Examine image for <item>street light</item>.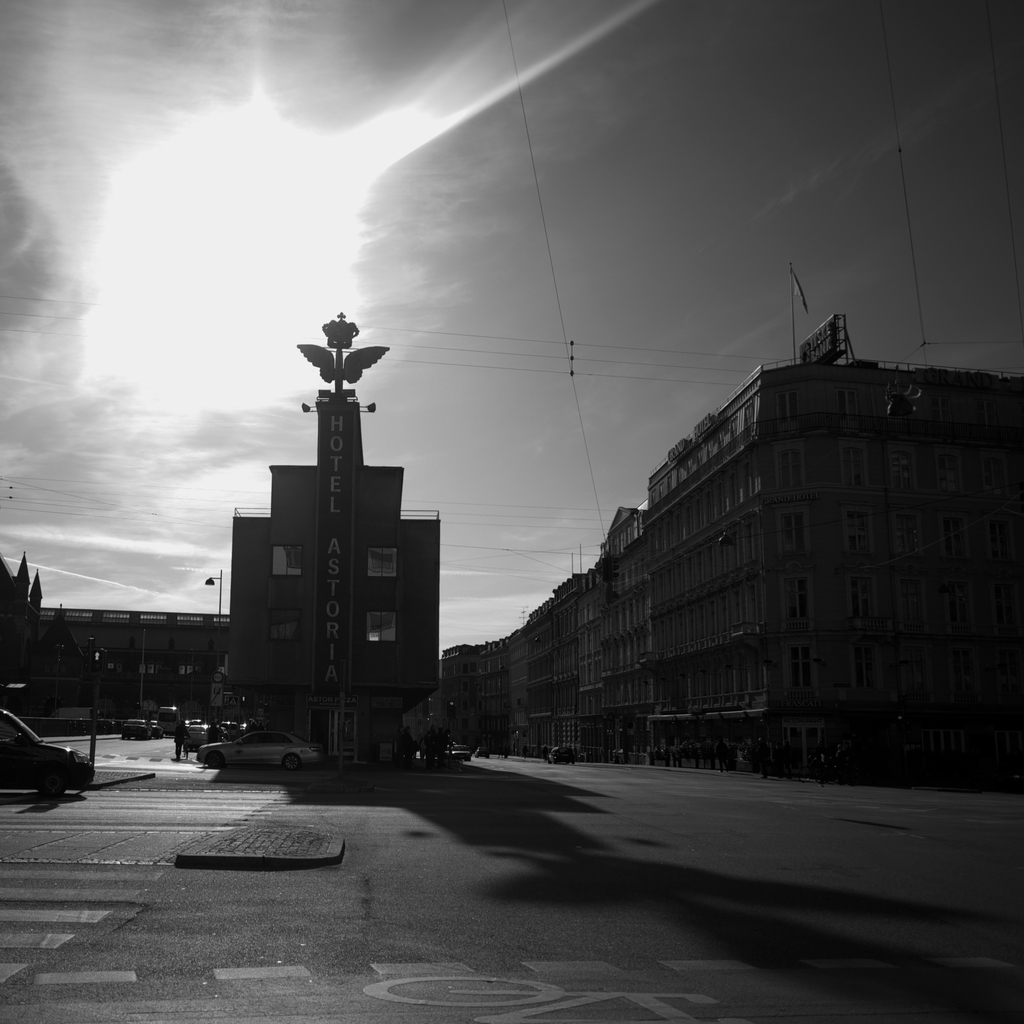
Examination result: [204, 564, 228, 620].
